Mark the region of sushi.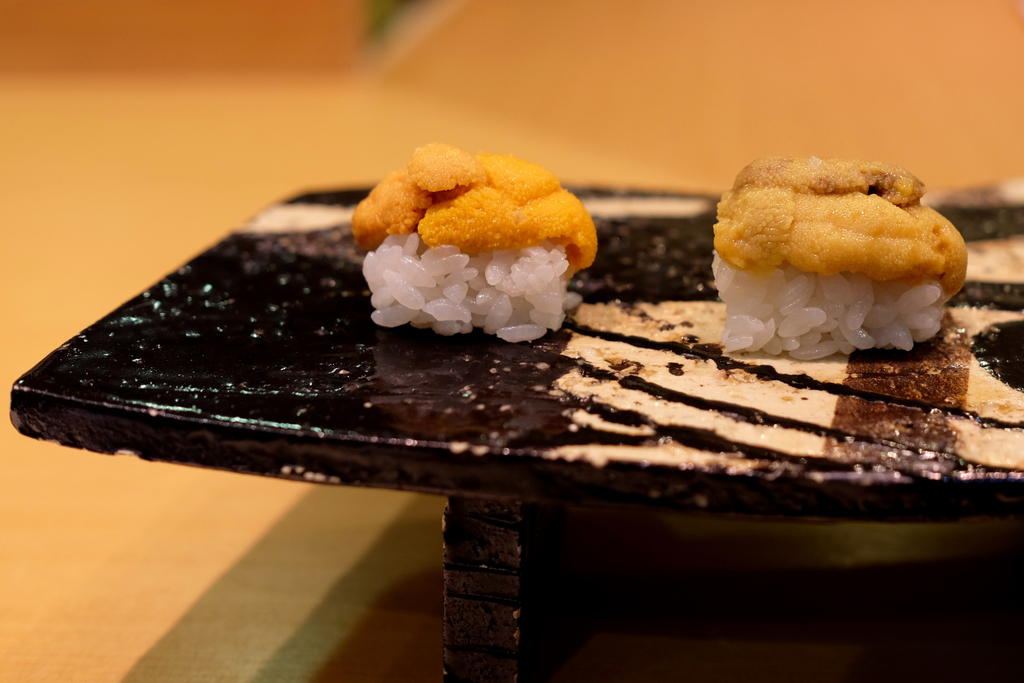
Region: l=716, t=149, r=968, b=356.
